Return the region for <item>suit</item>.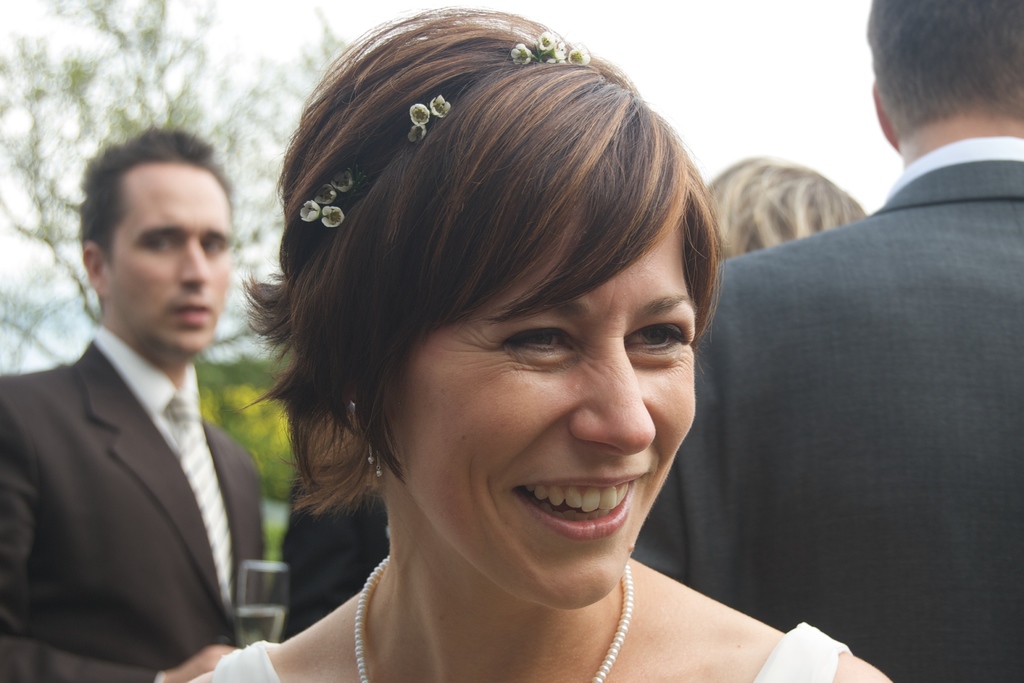
locate(635, 138, 1023, 682).
